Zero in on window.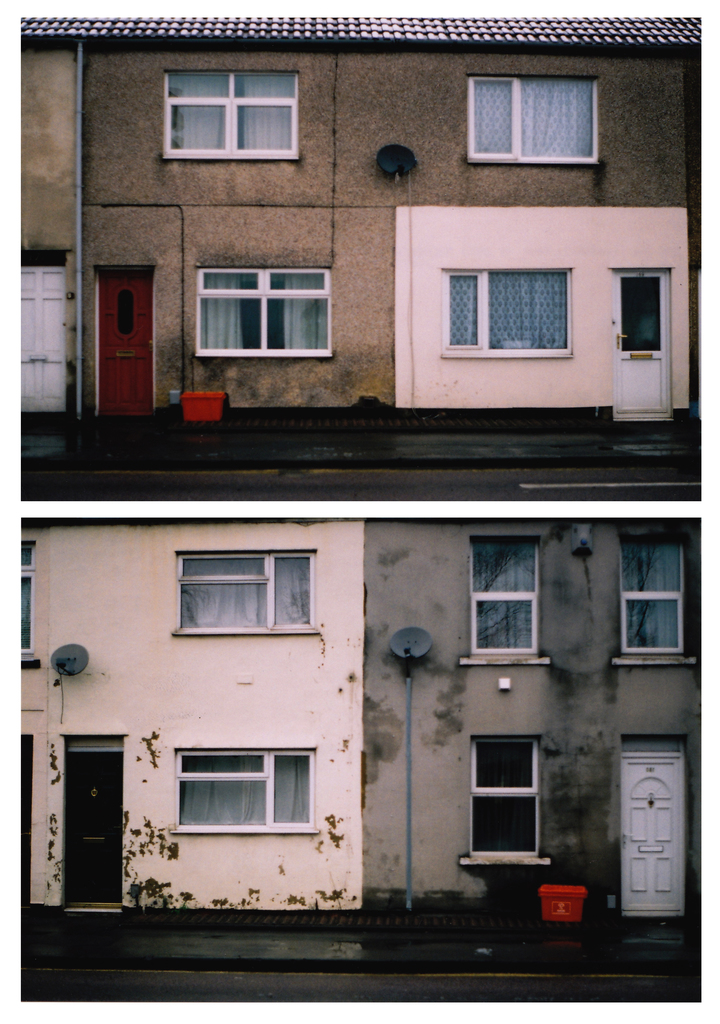
Zeroed in: [471, 76, 601, 164].
